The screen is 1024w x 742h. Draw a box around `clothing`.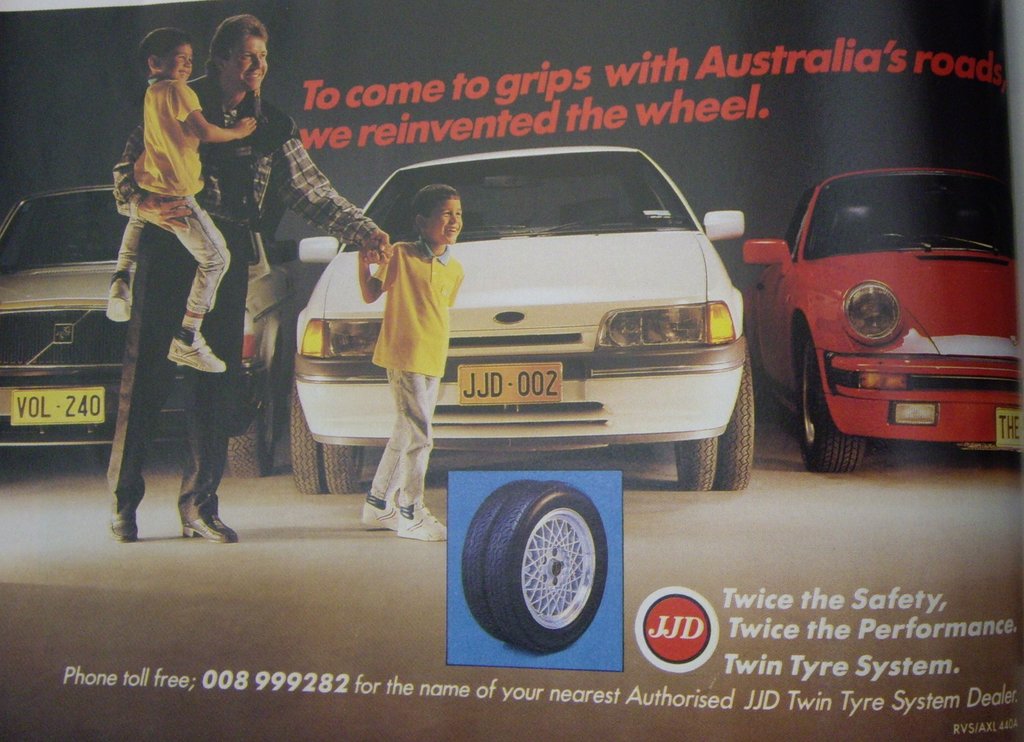
locate(109, 62, 363, 514).
